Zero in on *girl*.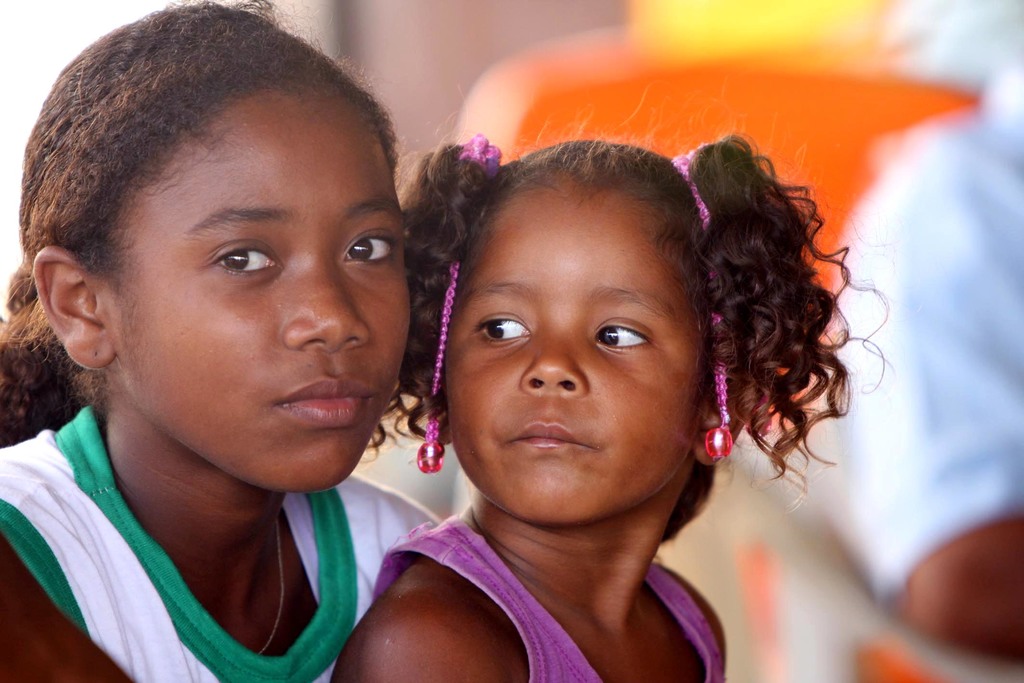
Zeroed in: l=328, t=129, r=892, b=682.
